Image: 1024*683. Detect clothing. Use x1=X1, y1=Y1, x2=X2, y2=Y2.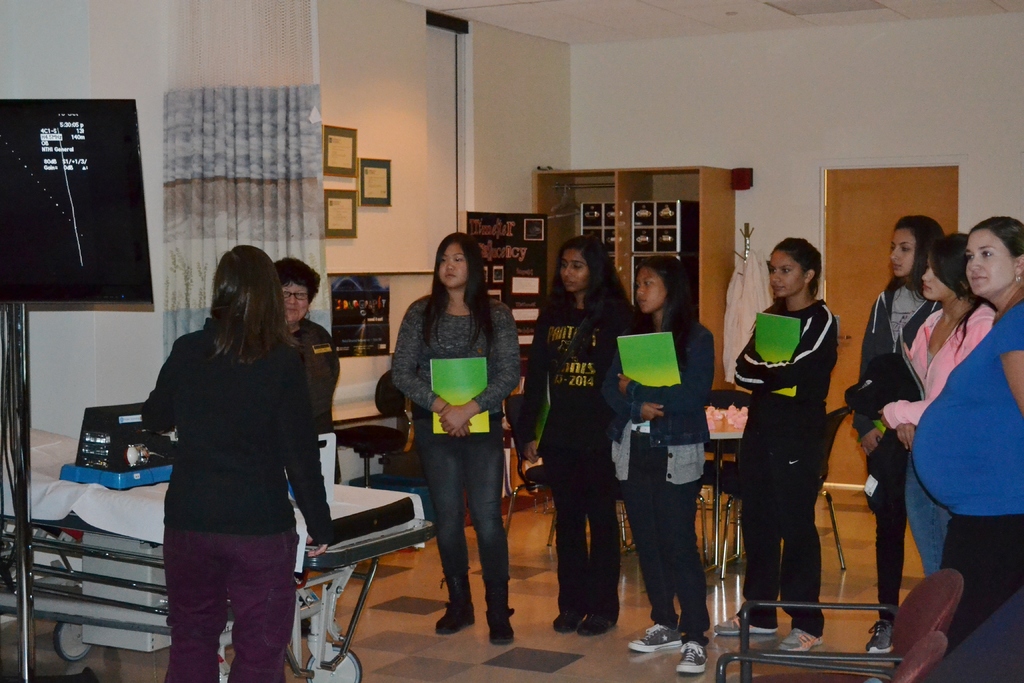
x1=282, y1=311, x2=335, y2=425.
